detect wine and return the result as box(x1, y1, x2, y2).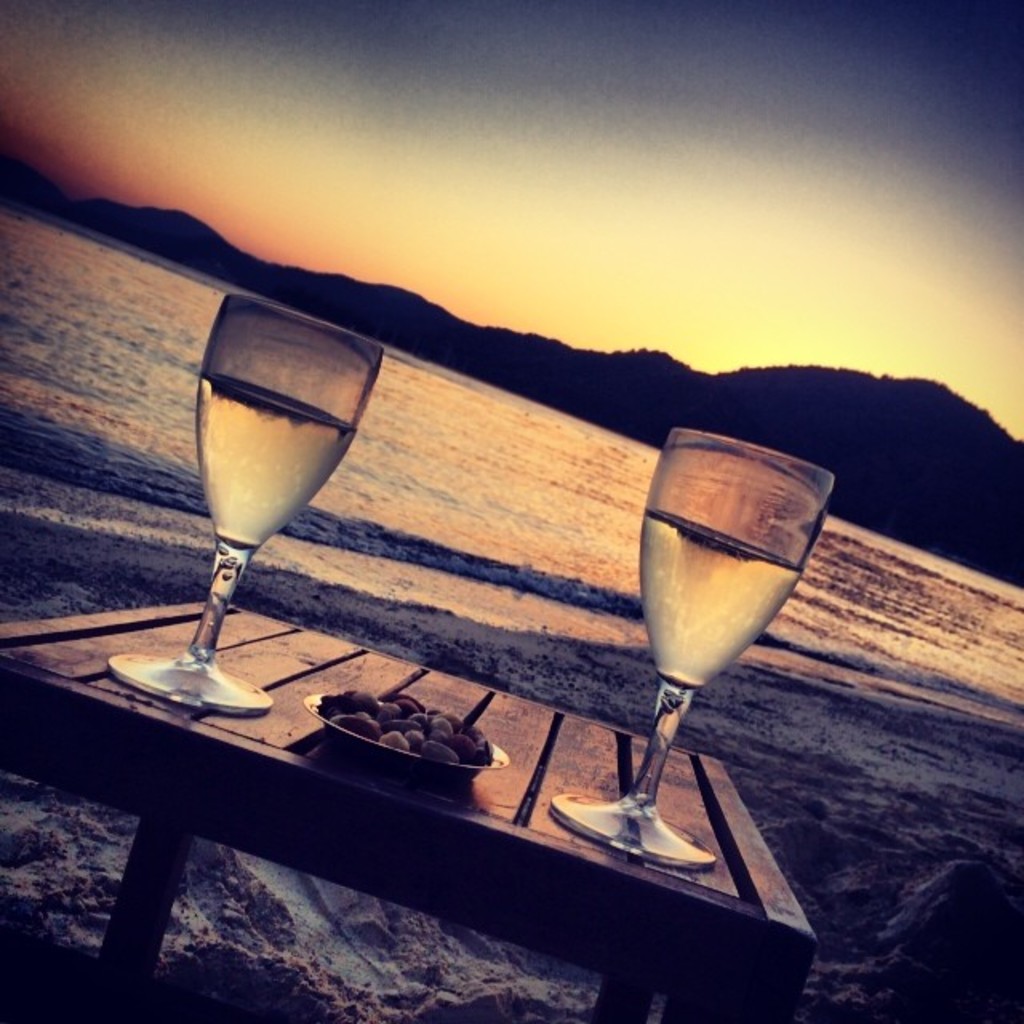
box(194, 374, 357, 552).
